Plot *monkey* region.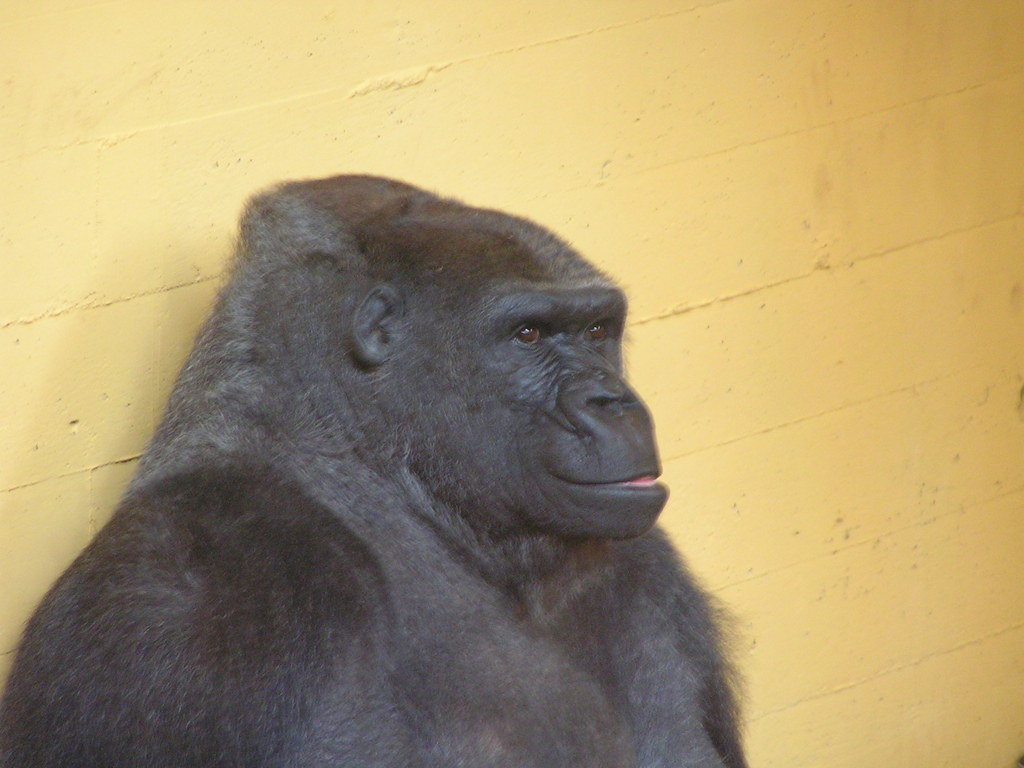
Plotted at [left=0, top=175, right=752, bottom=767].
